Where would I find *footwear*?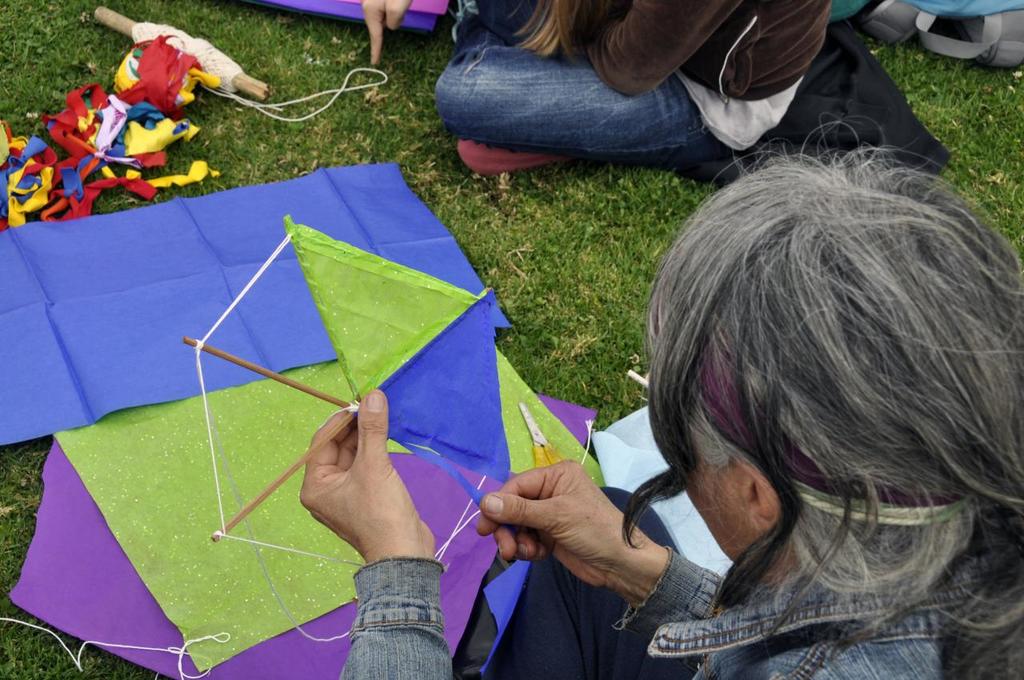
At locate(457, 134, 568, 182).
